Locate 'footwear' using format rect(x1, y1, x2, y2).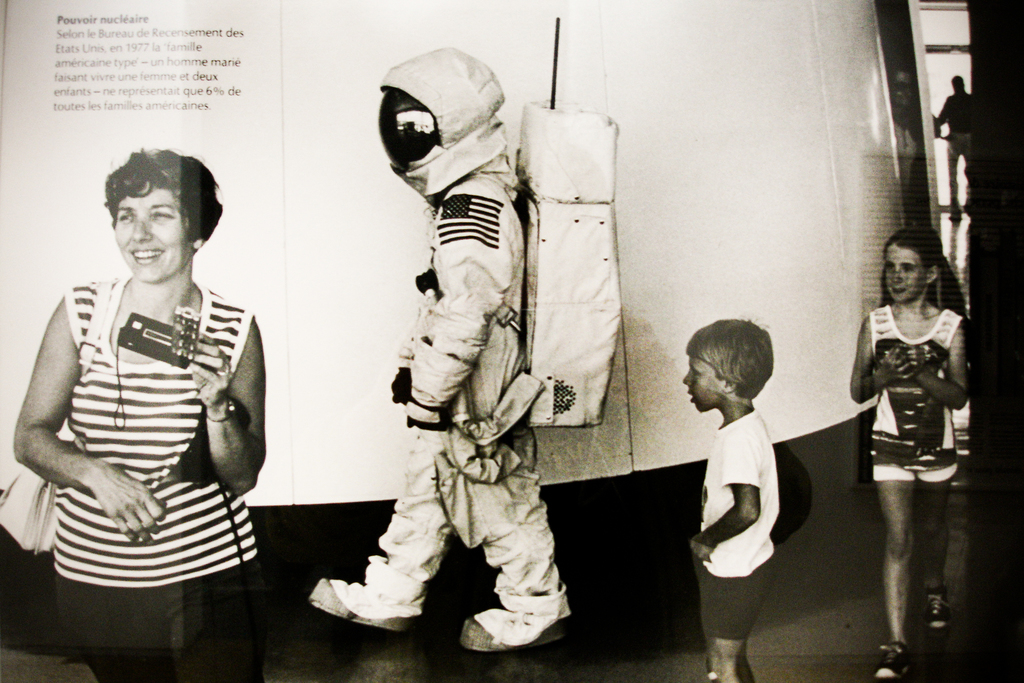
rect(870, 641, 916, 682).
